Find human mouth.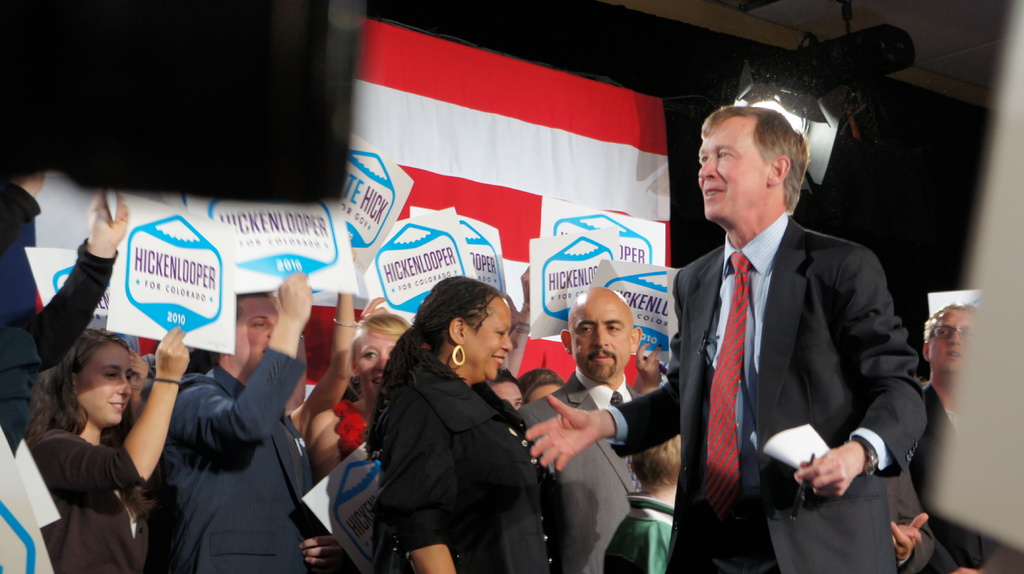
rect(593, 347, 614, 365).
